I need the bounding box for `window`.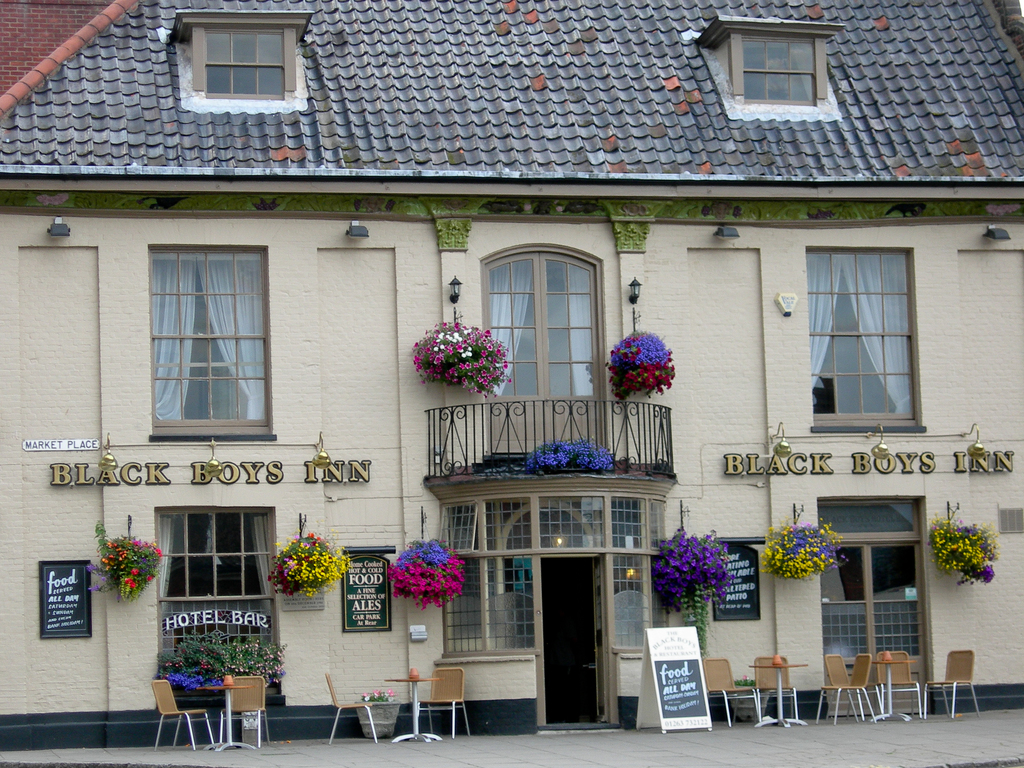
Here it is: box=[807, 248, 927, 430].
